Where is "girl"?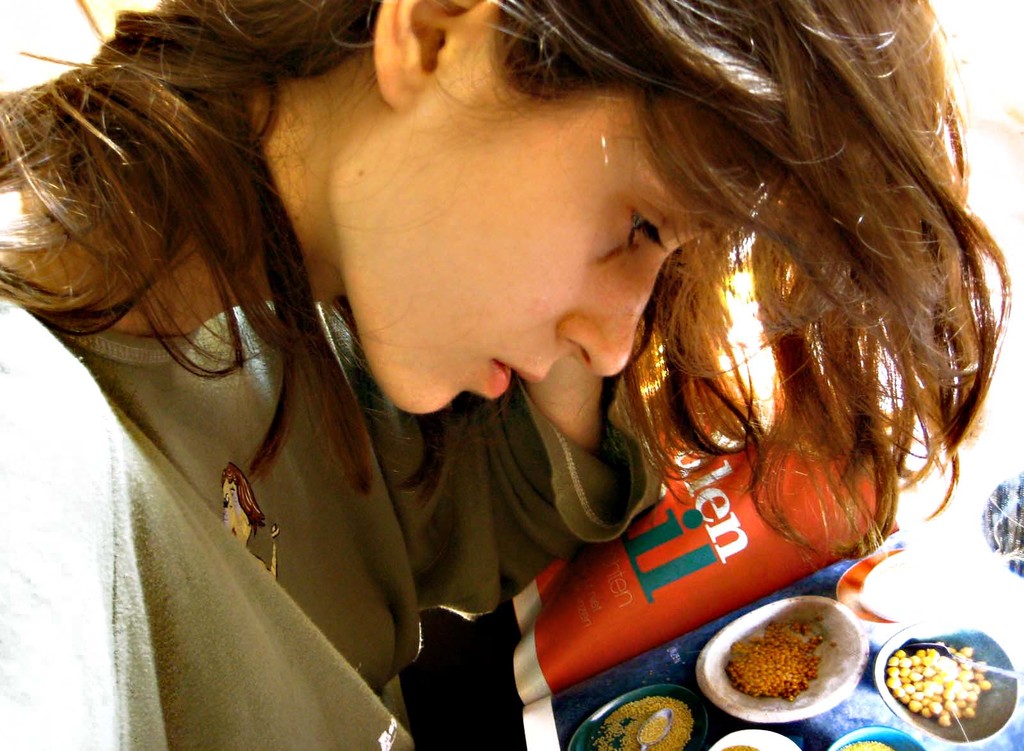
select_region(0, 0, 1012, 750).
